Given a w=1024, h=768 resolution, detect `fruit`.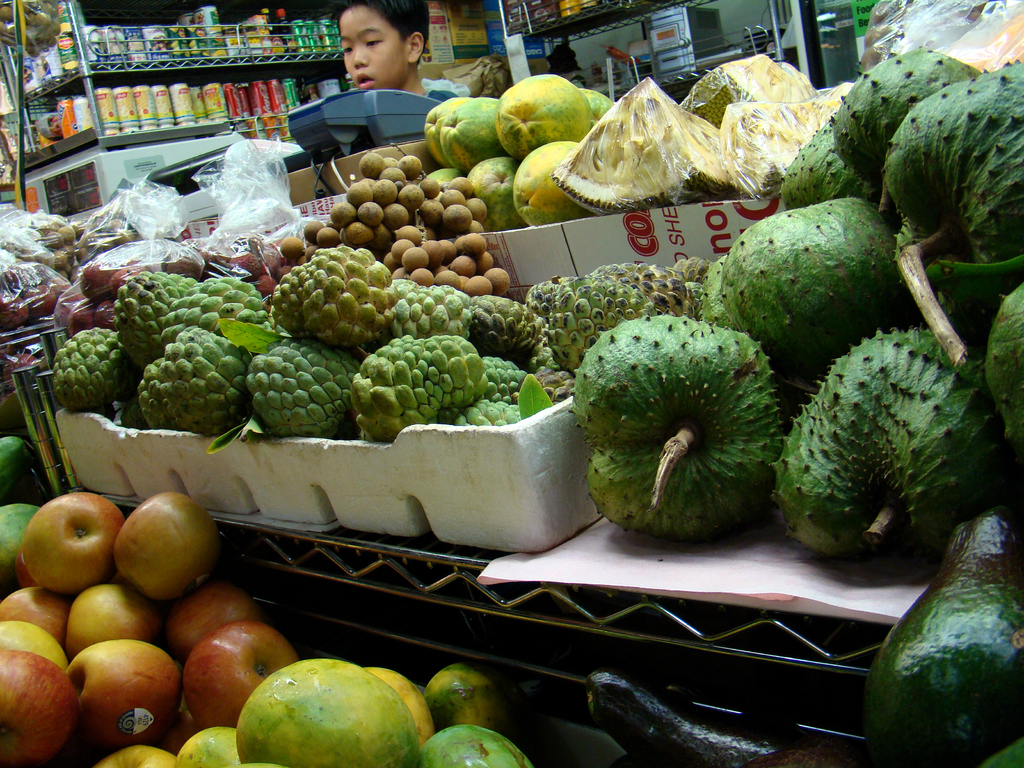
region(176, 728, 239, 767).
